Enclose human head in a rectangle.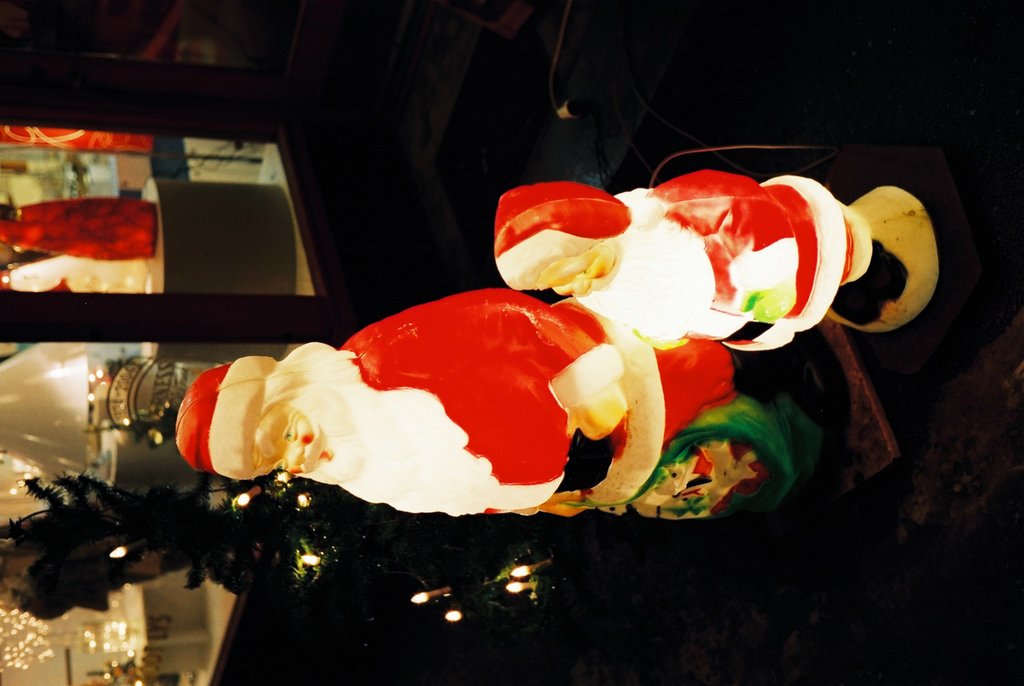
BBox(173, 339, 379, 484).
